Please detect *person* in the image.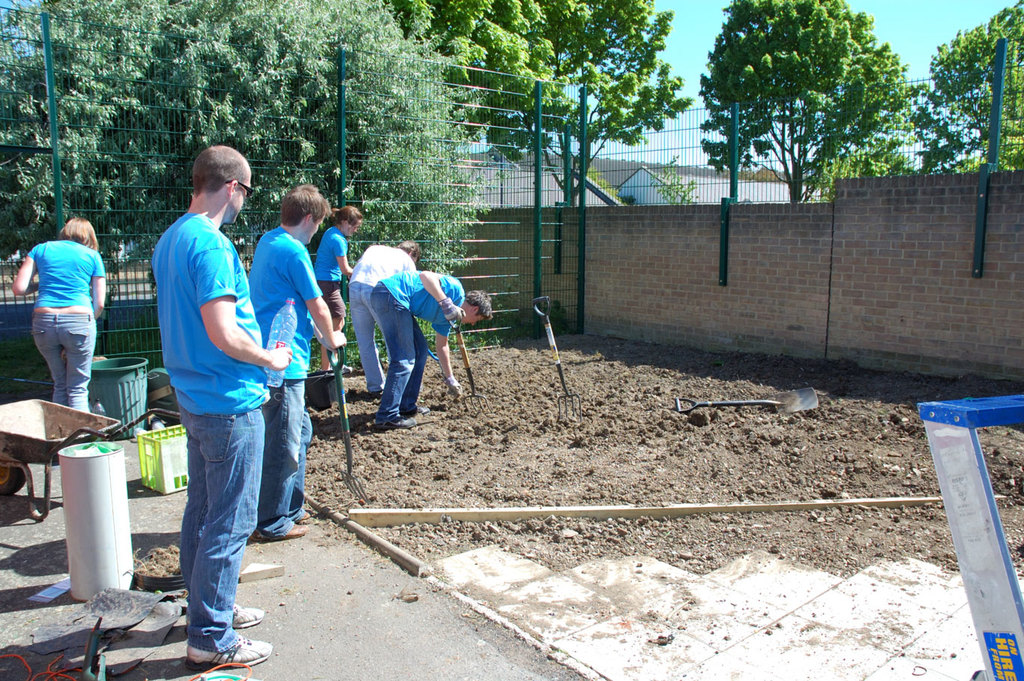
bbox=[14, 212, 107, 414].
